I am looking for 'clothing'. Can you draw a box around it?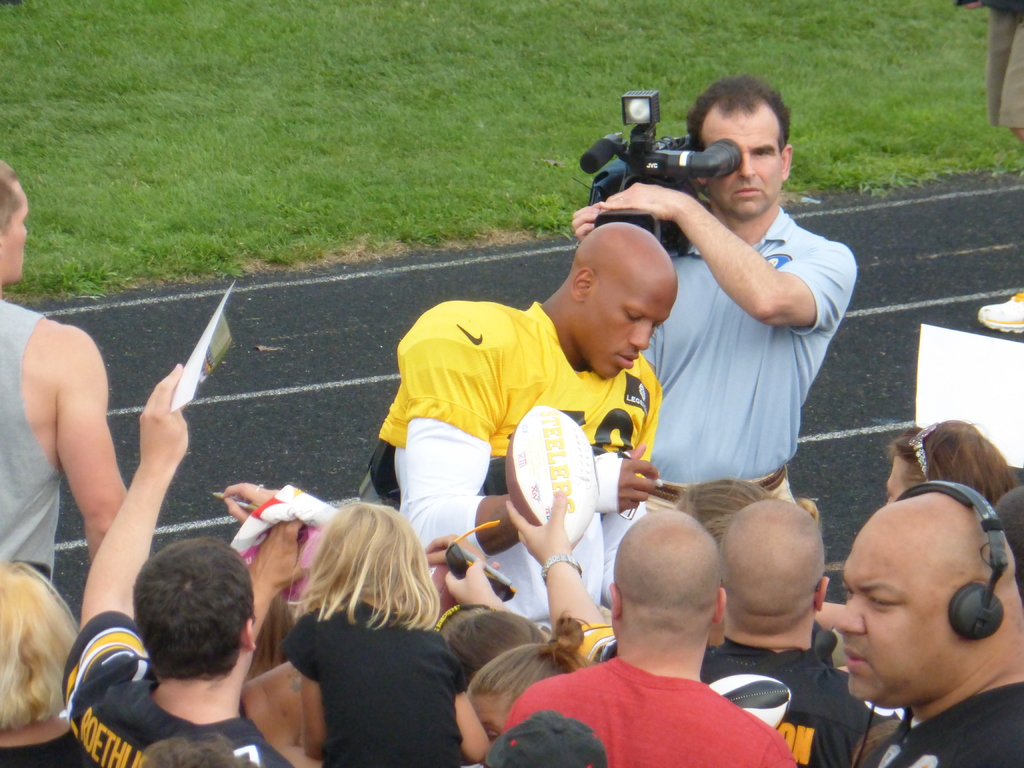
Sure, the bounding box is 0,300,65,586.
